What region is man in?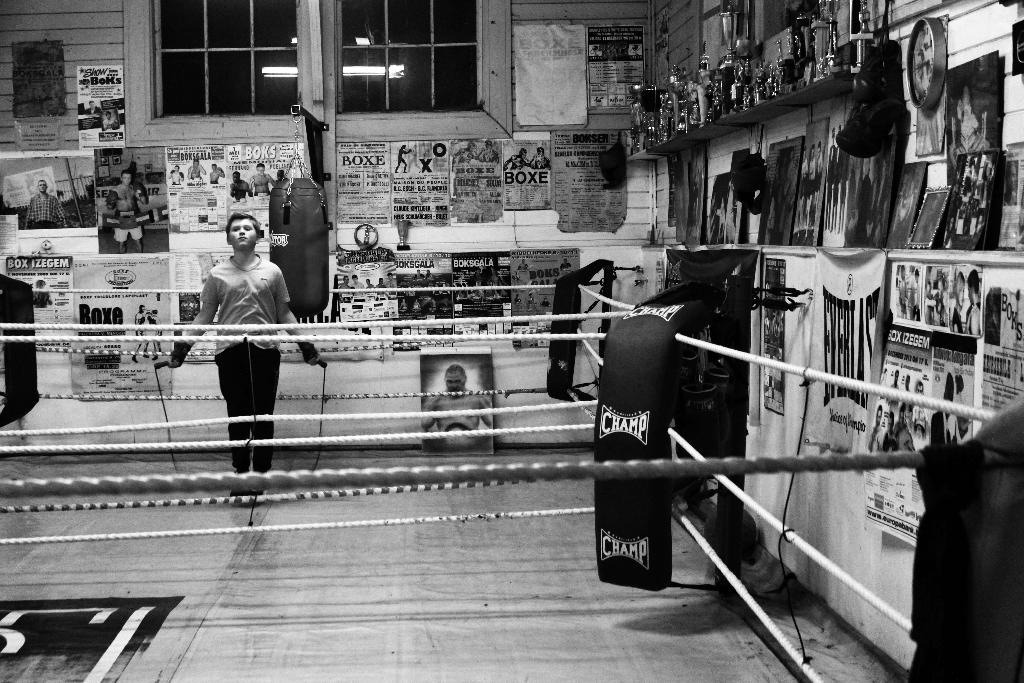
BBox(961, 266, 986, 336).
